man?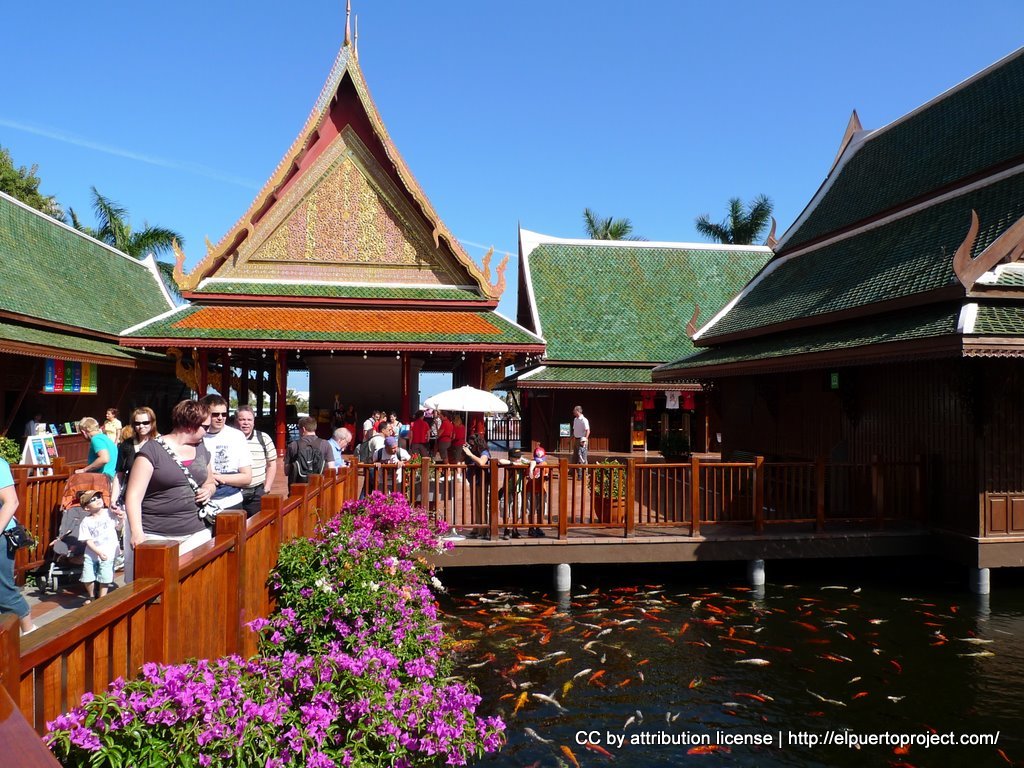
565, 404, 590, 480
